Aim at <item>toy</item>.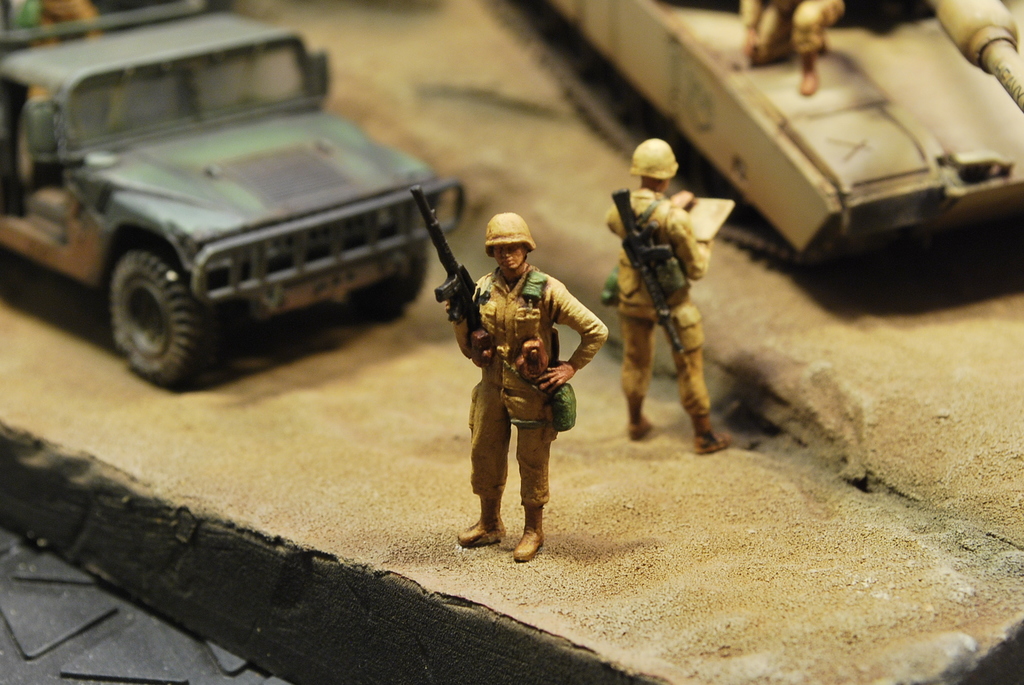
Aimed at l=539, t=0, r=1023, b=266.
